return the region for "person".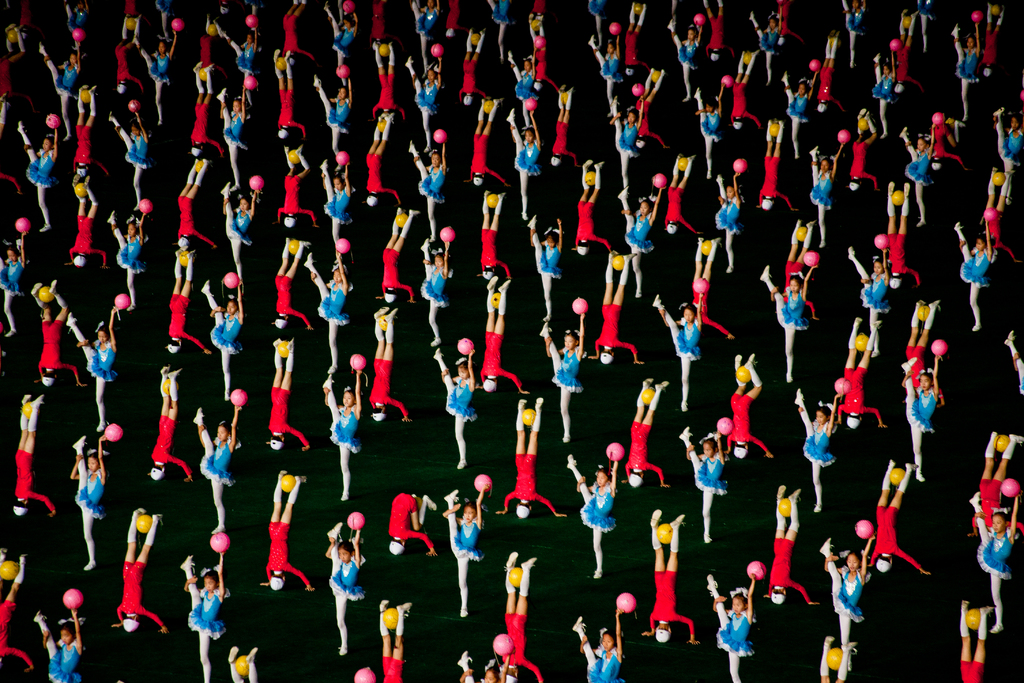
<box>572,0,671,362</box>.
